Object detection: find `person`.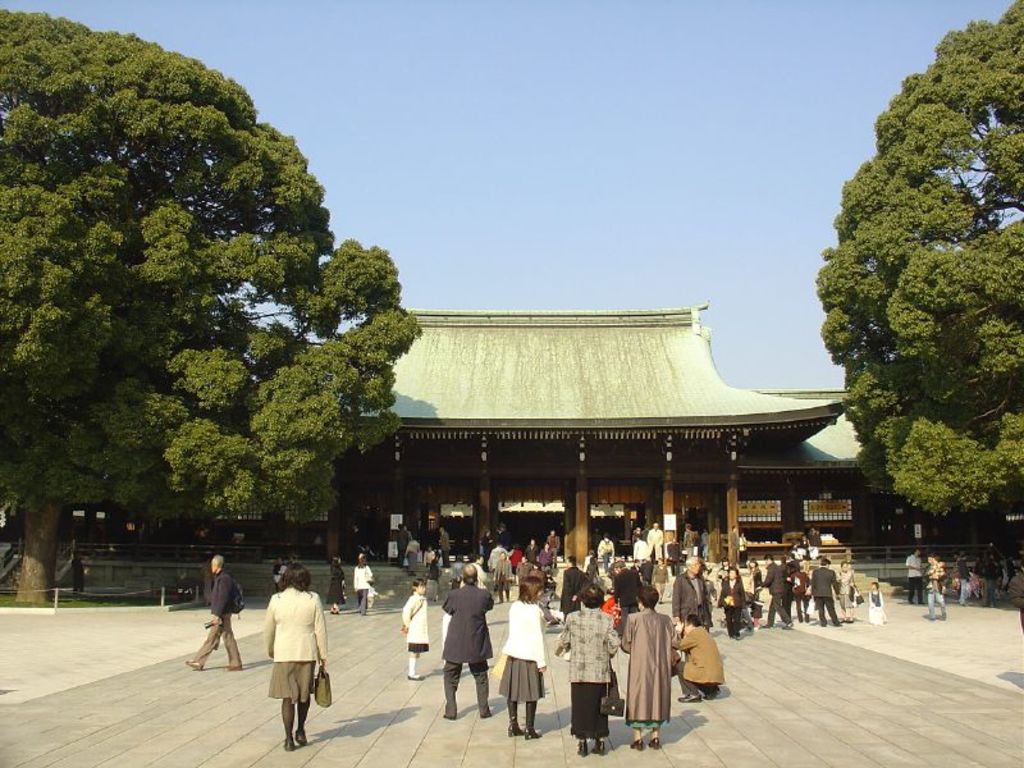
box(351, 553, 375, 613).
